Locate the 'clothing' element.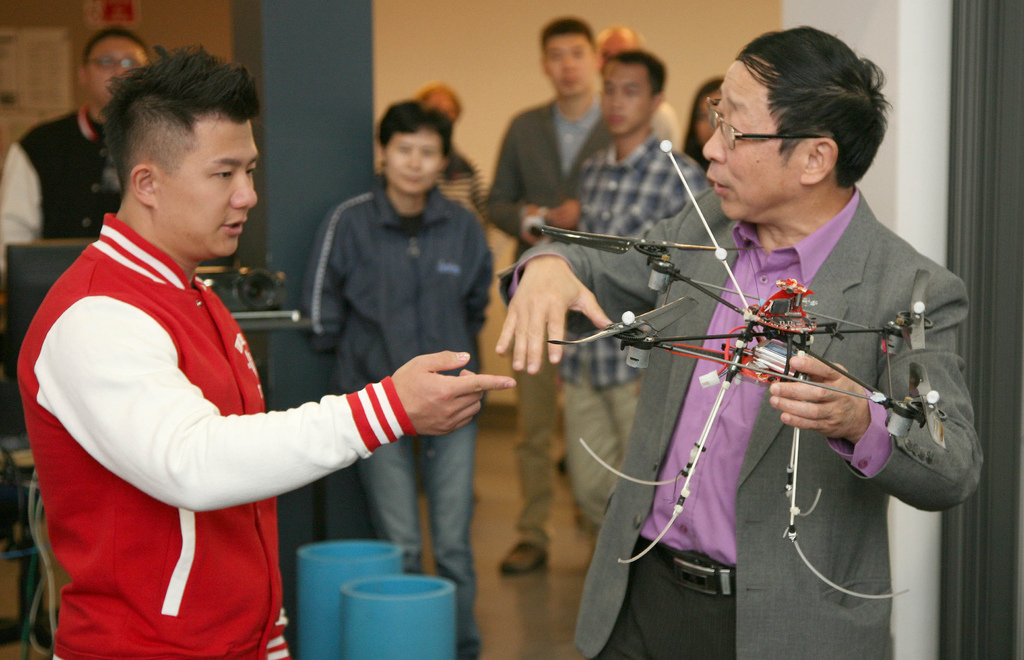
Element bbox: [x1=48, y1=183, x2=387, y2=620].
